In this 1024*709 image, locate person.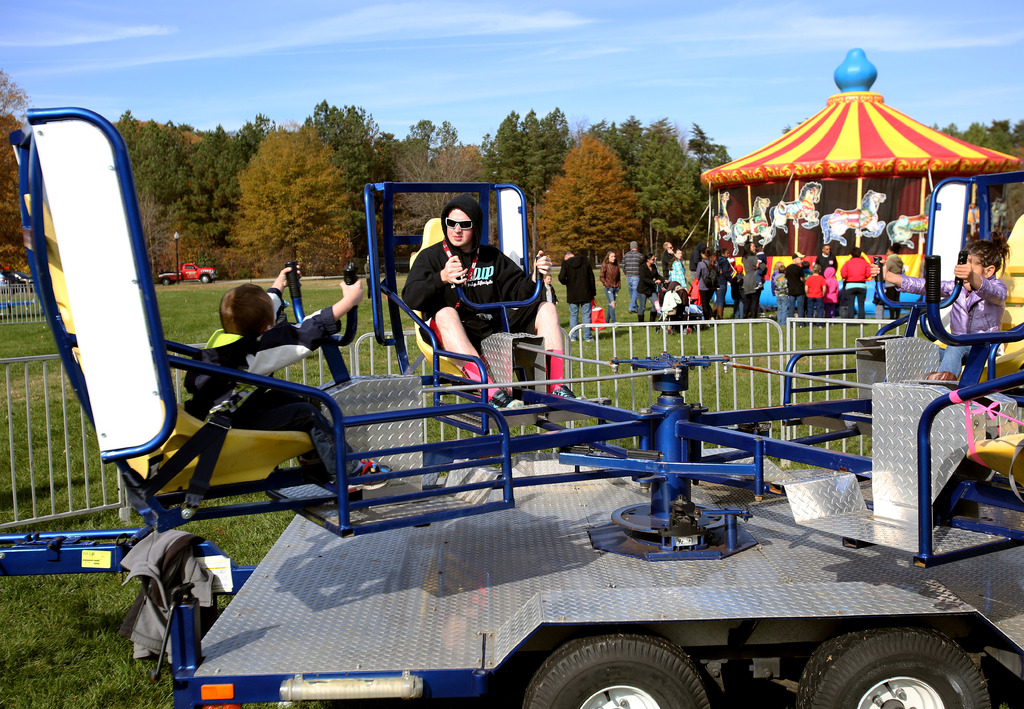
Bounding box: 877,244,1012,378.
